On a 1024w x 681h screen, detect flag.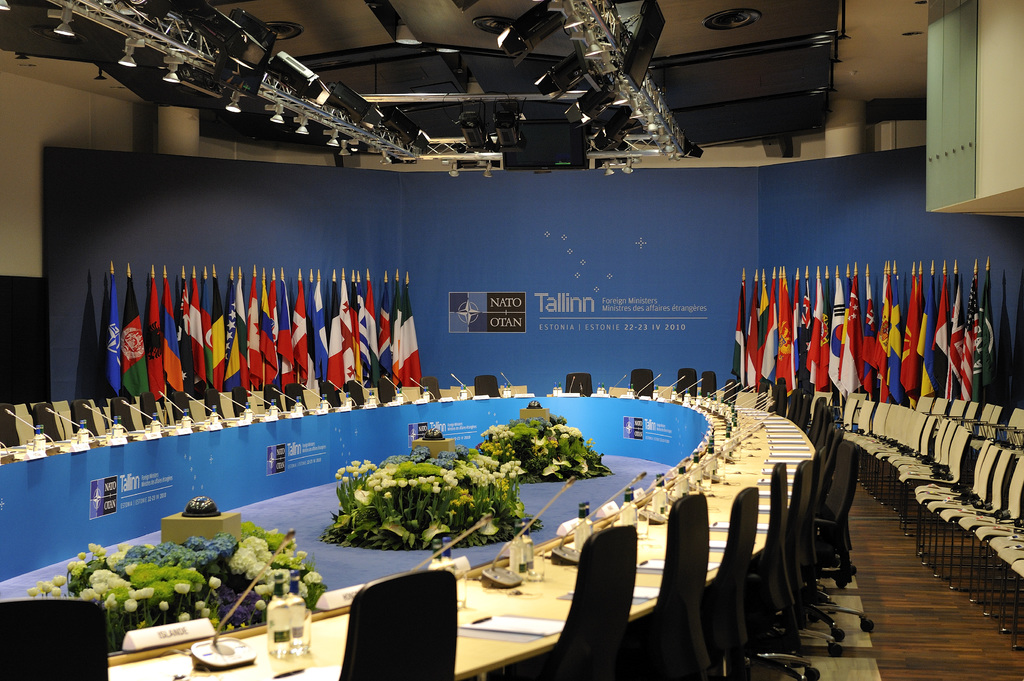
{"x1": 394, "y1": 283, "x2": 399, "y2": 382}.
